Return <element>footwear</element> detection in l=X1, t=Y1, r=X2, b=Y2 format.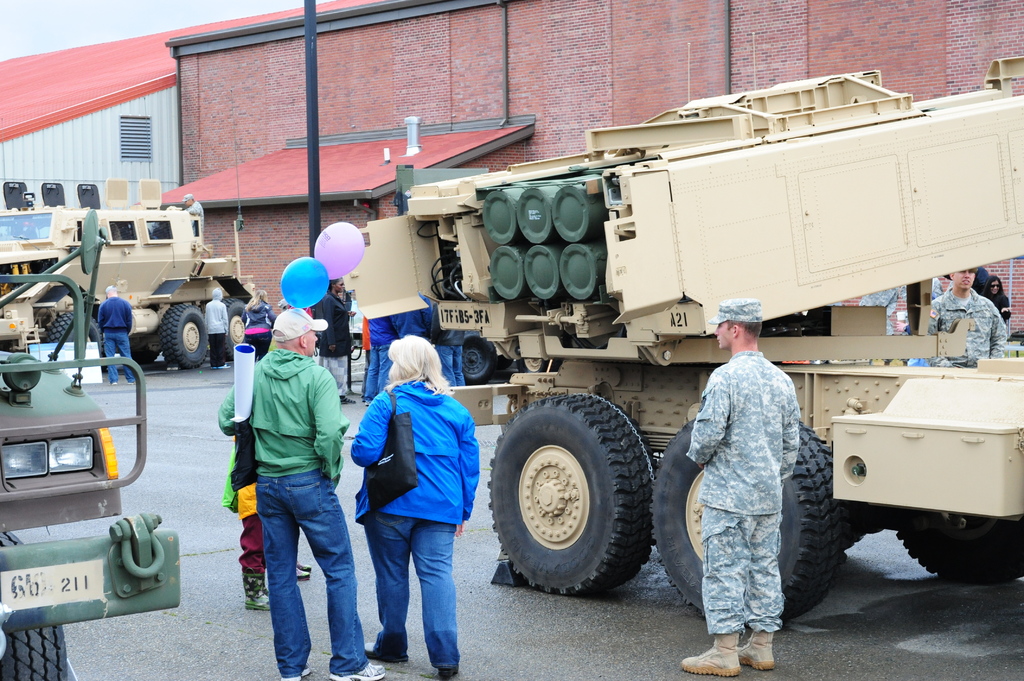
l=356, t=631, r=414, b=666.
